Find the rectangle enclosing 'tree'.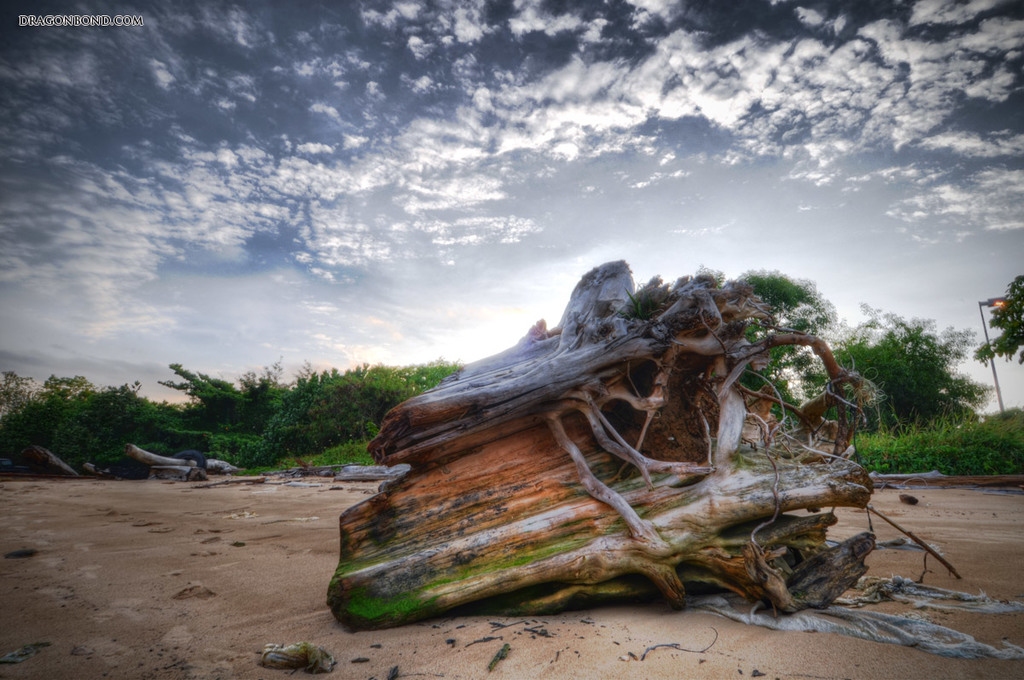
970/274/1023/361.
